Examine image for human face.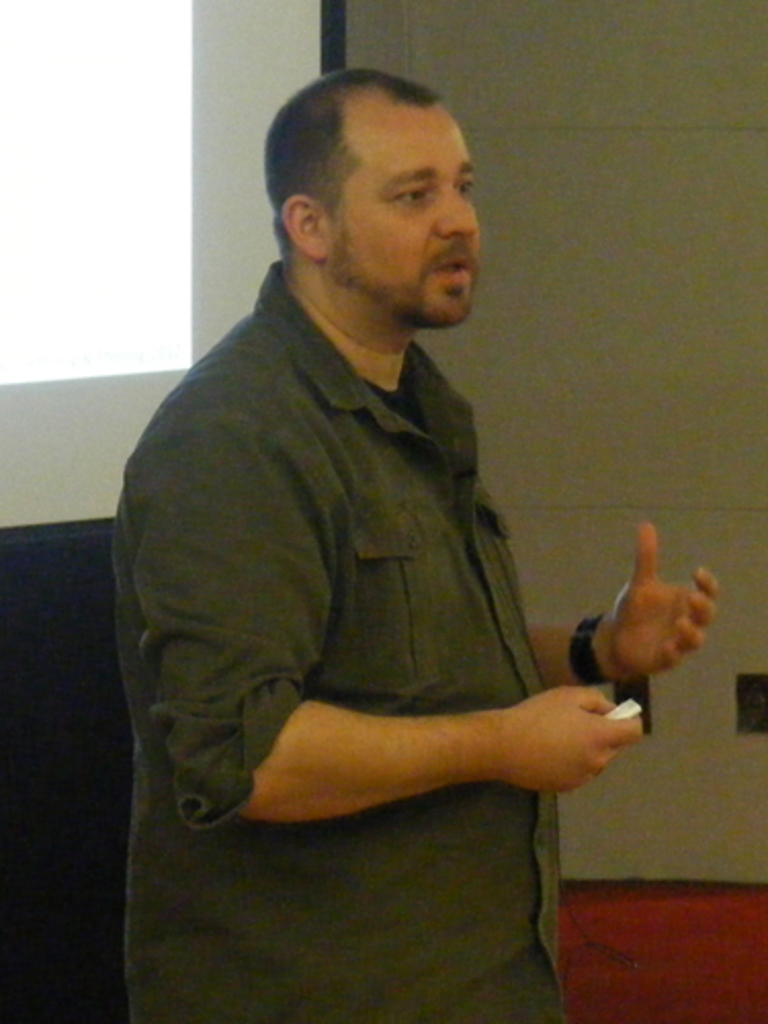
Examination result: locate(330, 109, 481, 330).
